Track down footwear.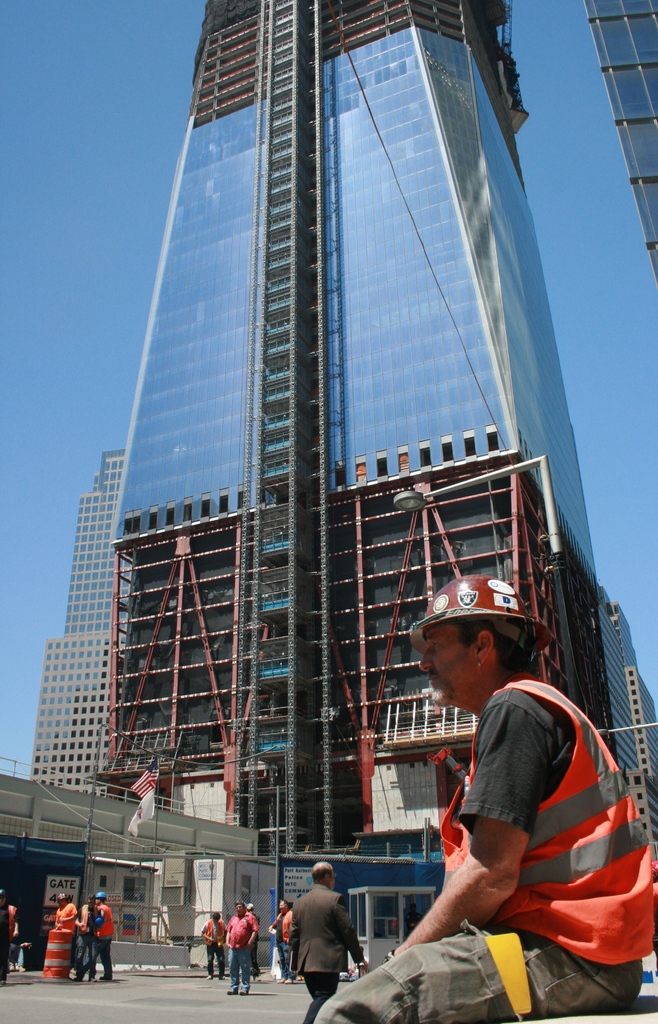
Tracked to x1=225 y1=988 x2=237 y2=995.
